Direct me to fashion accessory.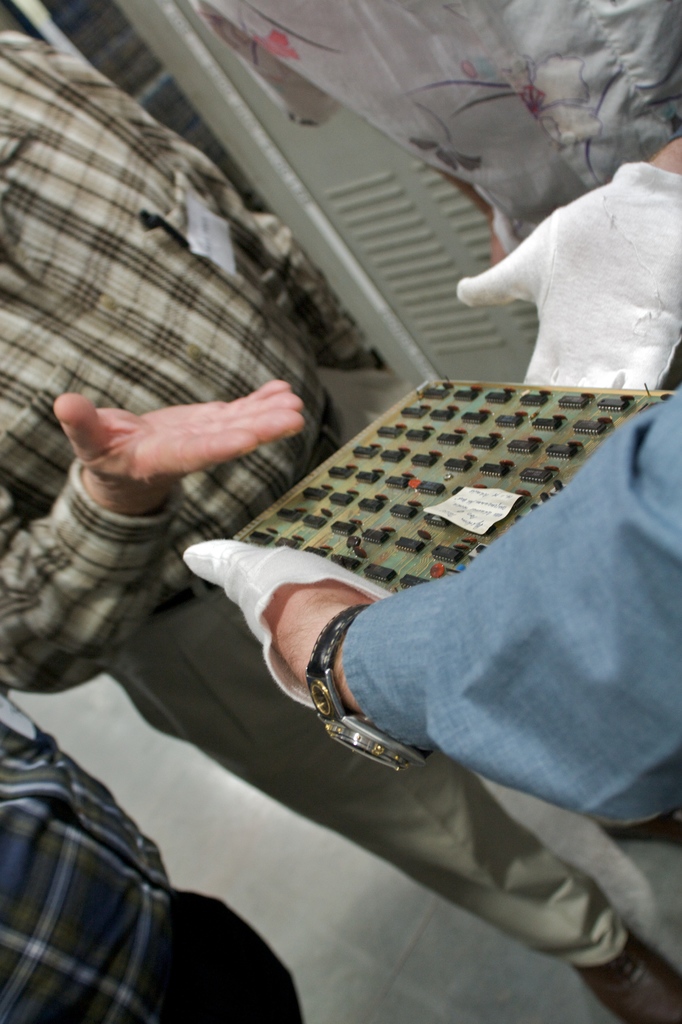
Direction: rect(302, 598, 433, 783).
